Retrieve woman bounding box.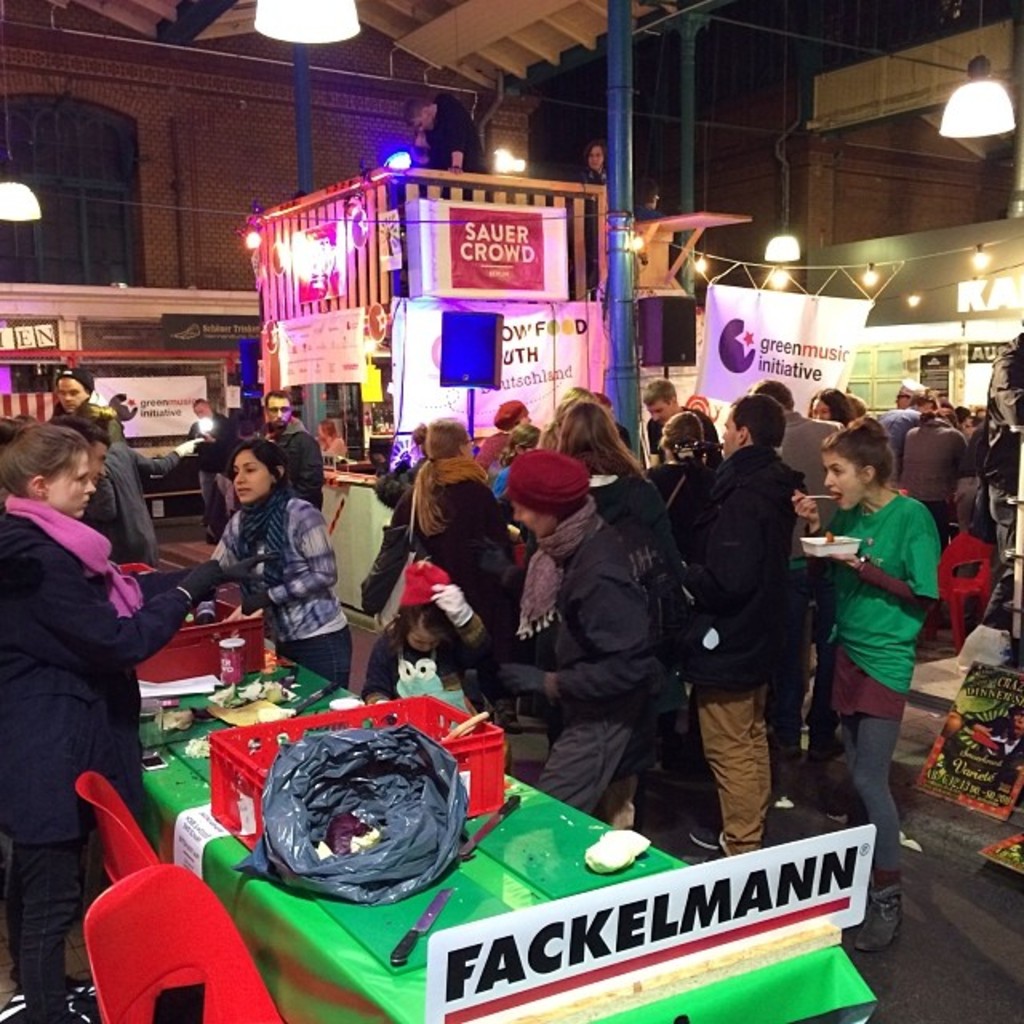
Bounding box: [left=645, top=418, right=714, bottom=547].
